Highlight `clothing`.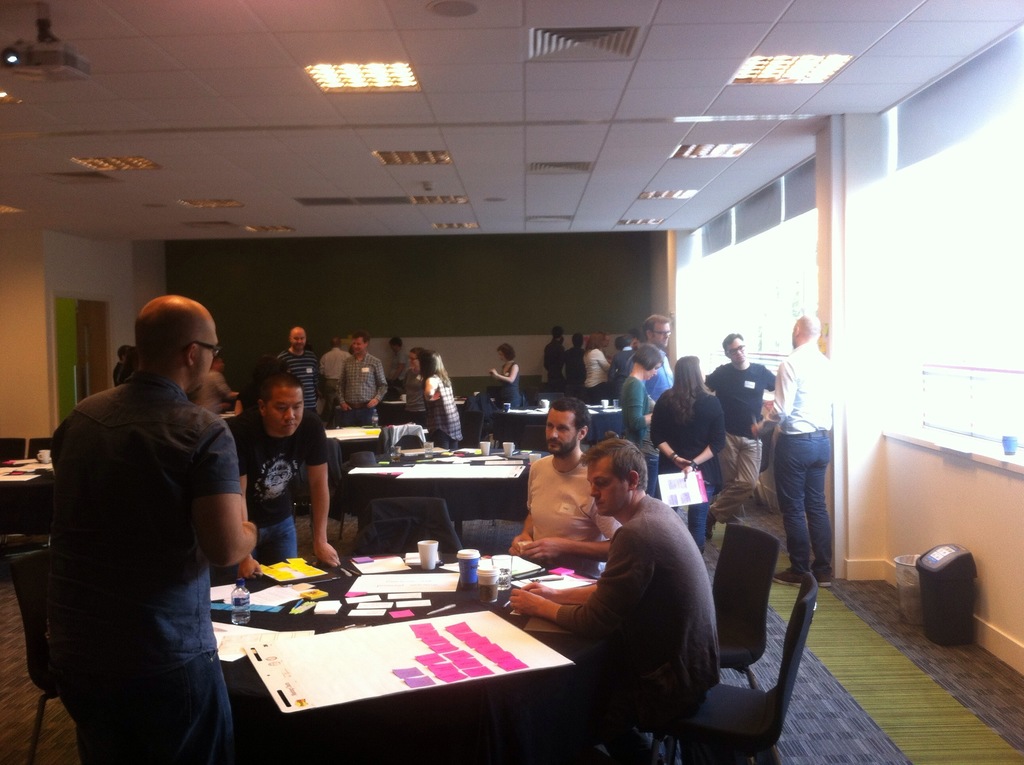
Highlighted region: locate(525, 453, 619, 573).
